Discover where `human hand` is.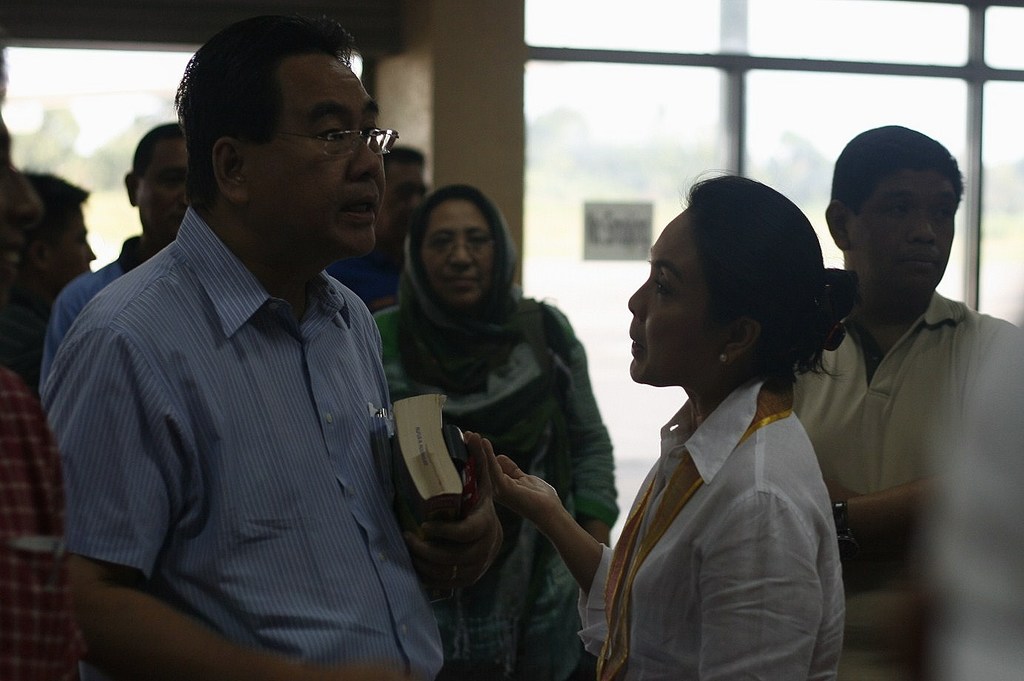
Discovered at {"x1": 468, "y1": 426, "x2": 555, "y2": 517}.
